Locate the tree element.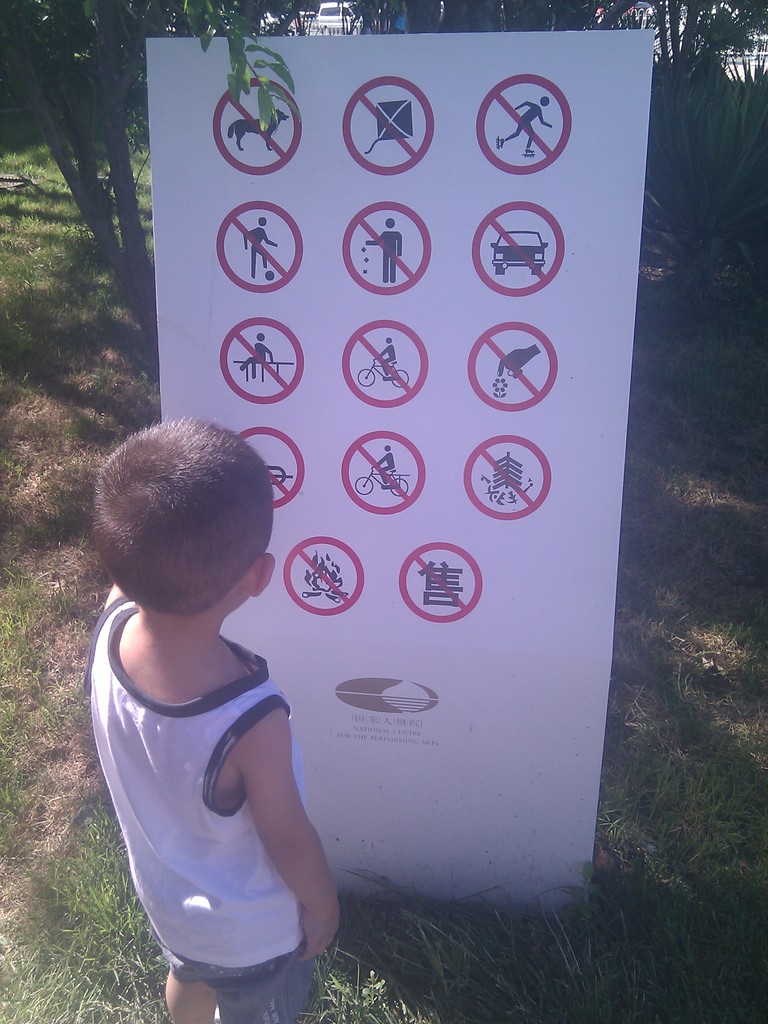
Element bbox: [345,0,646,30].
